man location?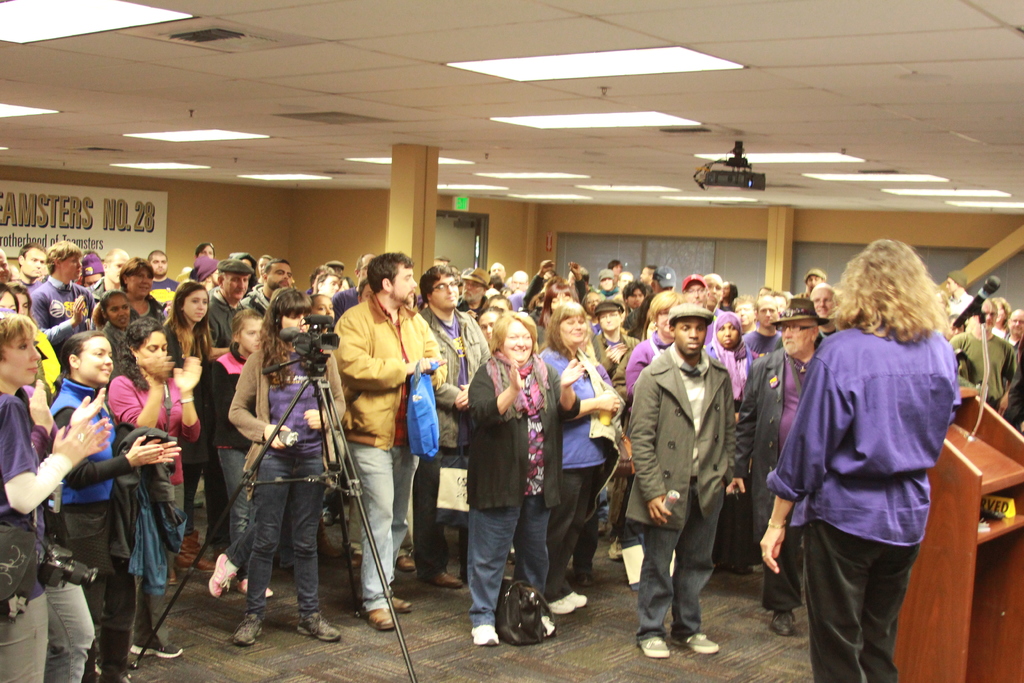
<box>636,265,657,282</box>
